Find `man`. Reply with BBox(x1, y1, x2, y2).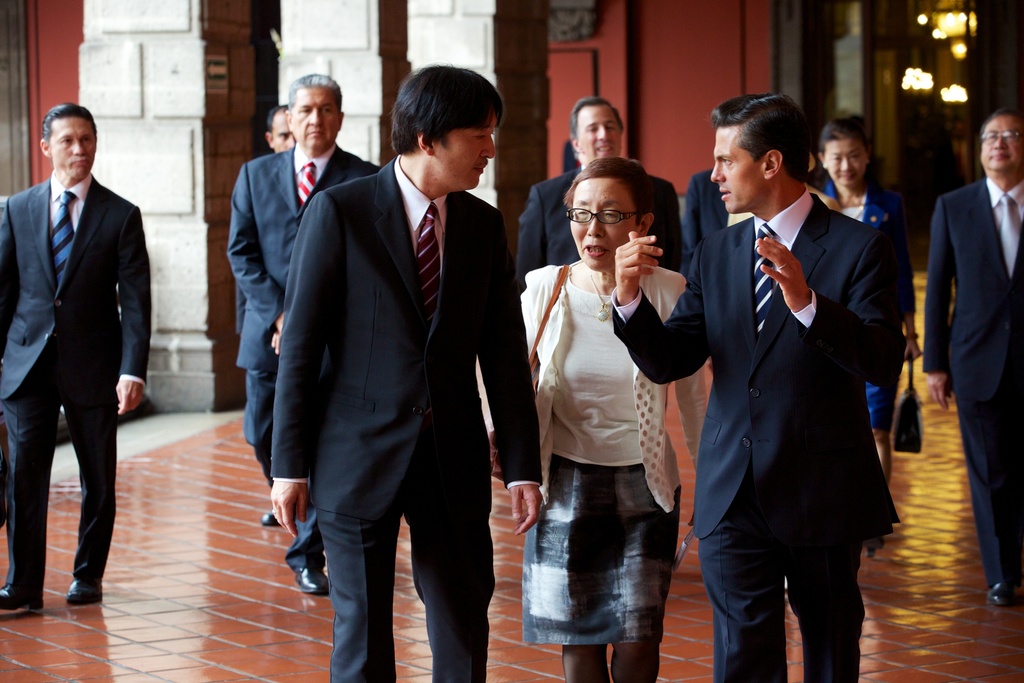
BBox(236, 104, 295, 529).
